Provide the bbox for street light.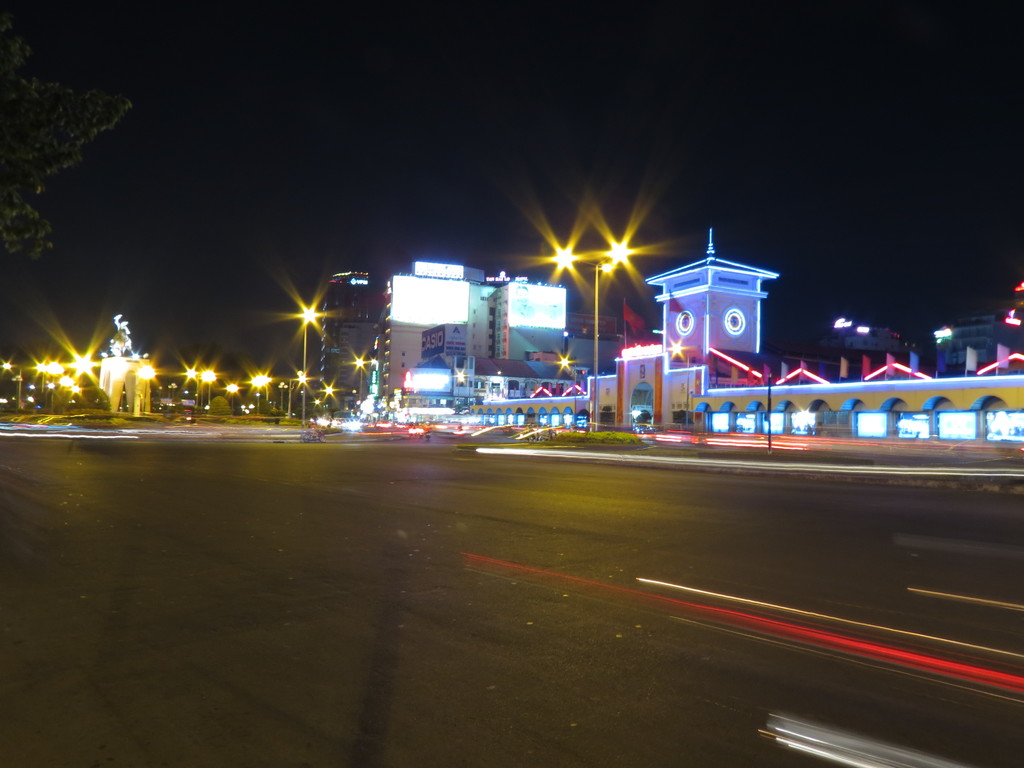
left=666, top=338, right=696, bottom=426.
